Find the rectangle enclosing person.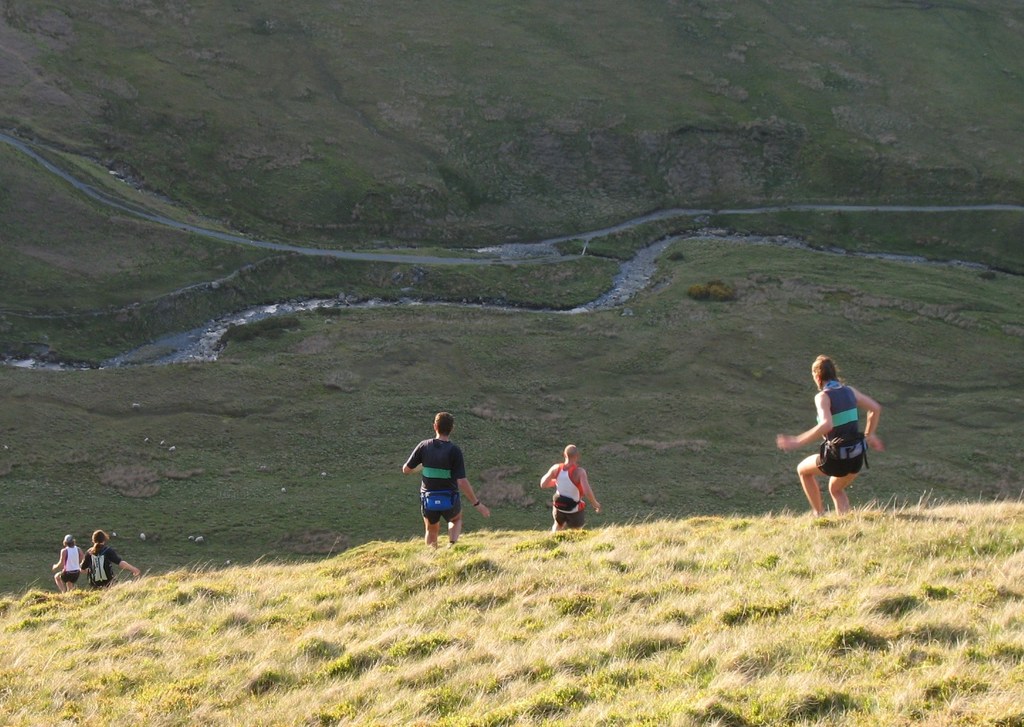
box=[46, 533, 86, 601].
